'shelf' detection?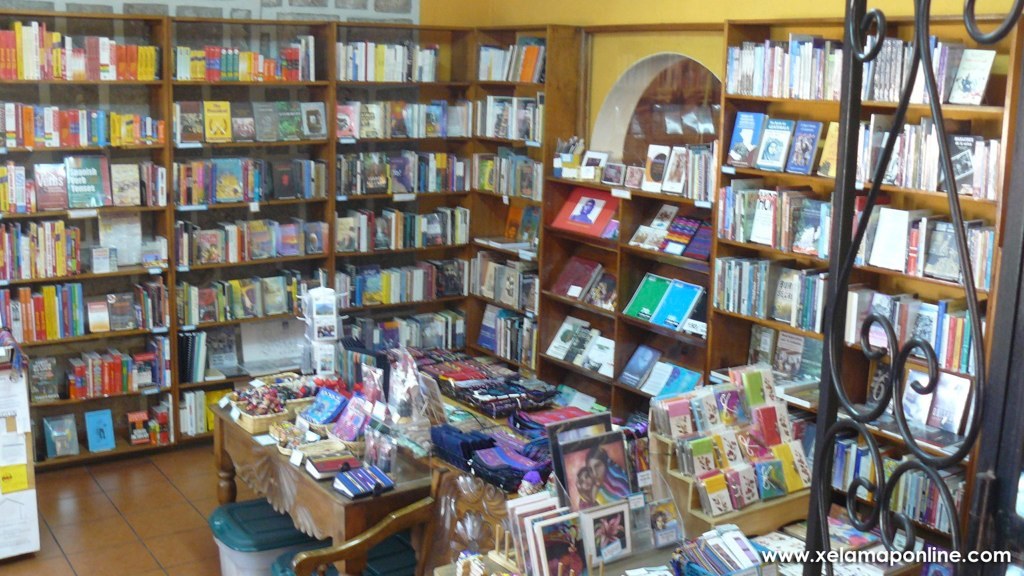
{"x1": 344, "y1": 143, "x2": 477, "y2": 207}
